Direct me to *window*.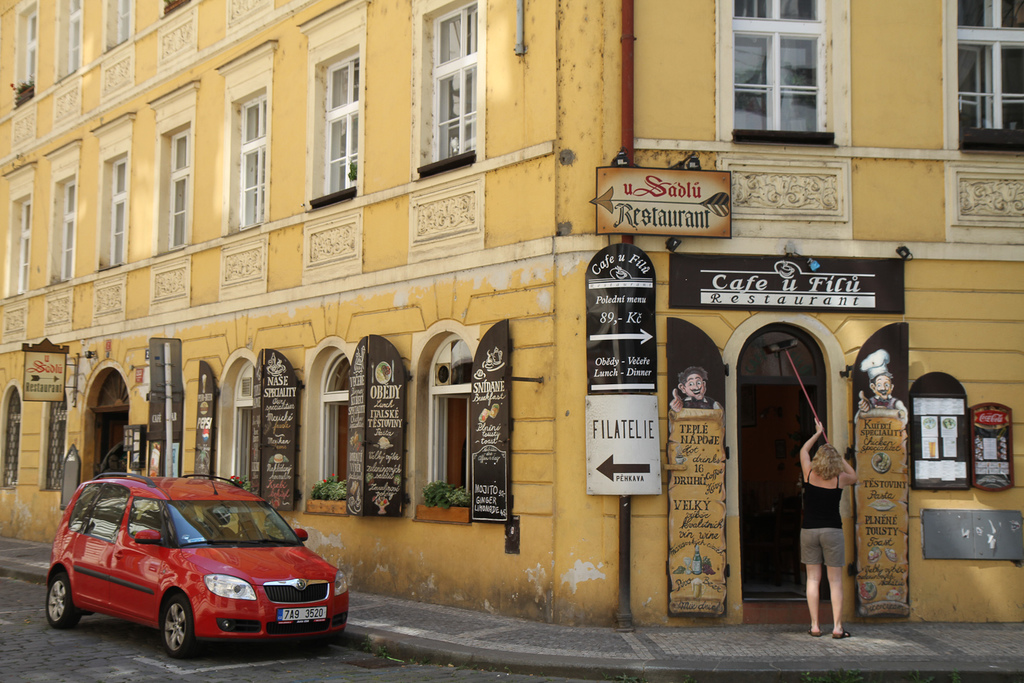
Direction: select_region(102, 0, 134, 53).
